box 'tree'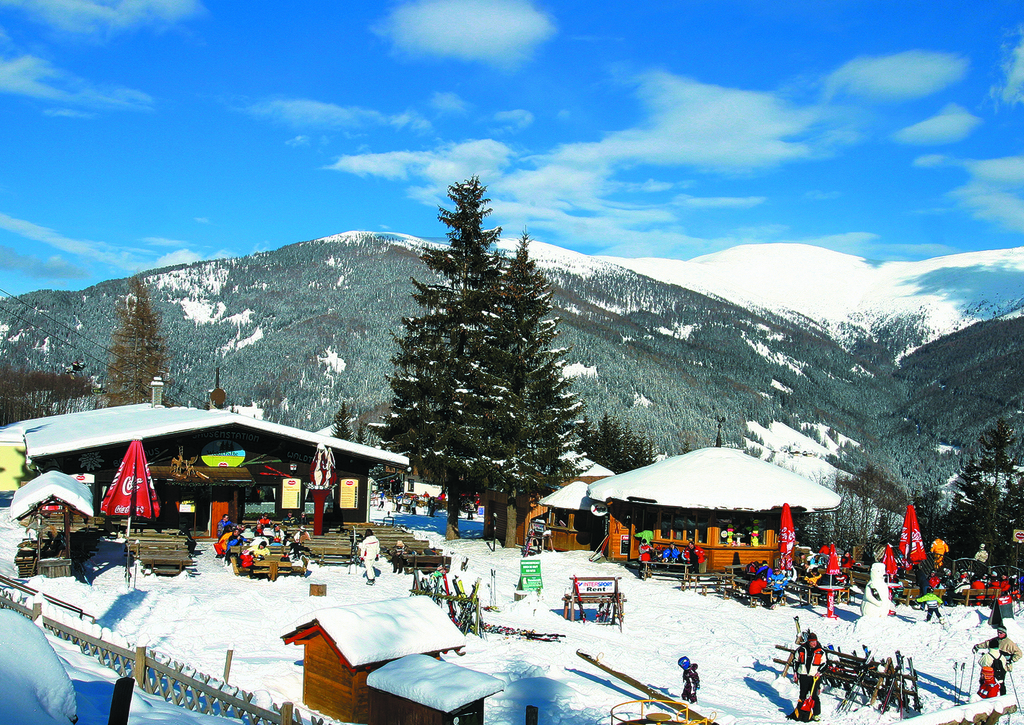
[left=0, top=312, right=93, bottom=425]
